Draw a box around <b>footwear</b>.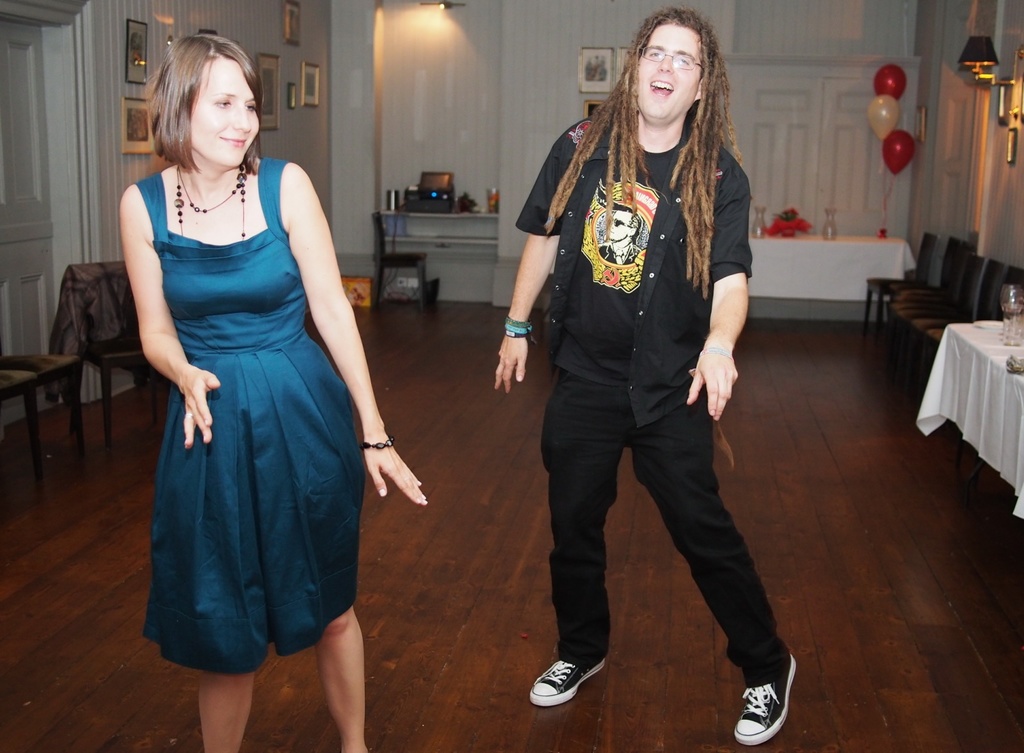
l=729, t=637, r=803, b=751.
